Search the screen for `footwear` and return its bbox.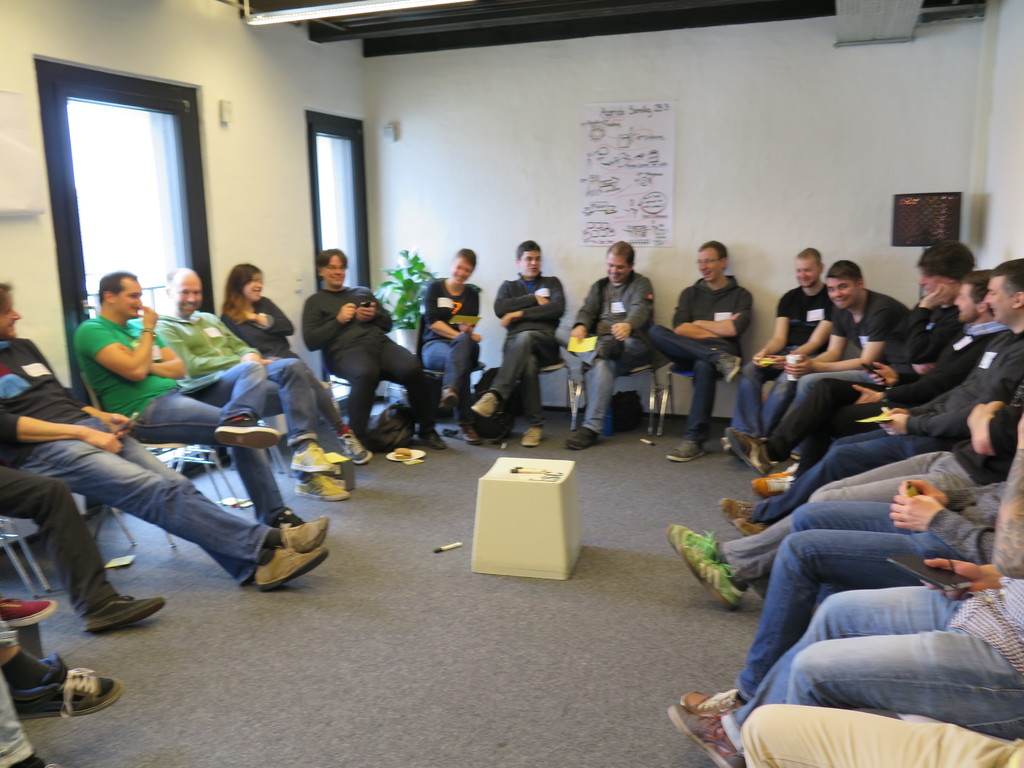
Found: (416,426,447,452).
